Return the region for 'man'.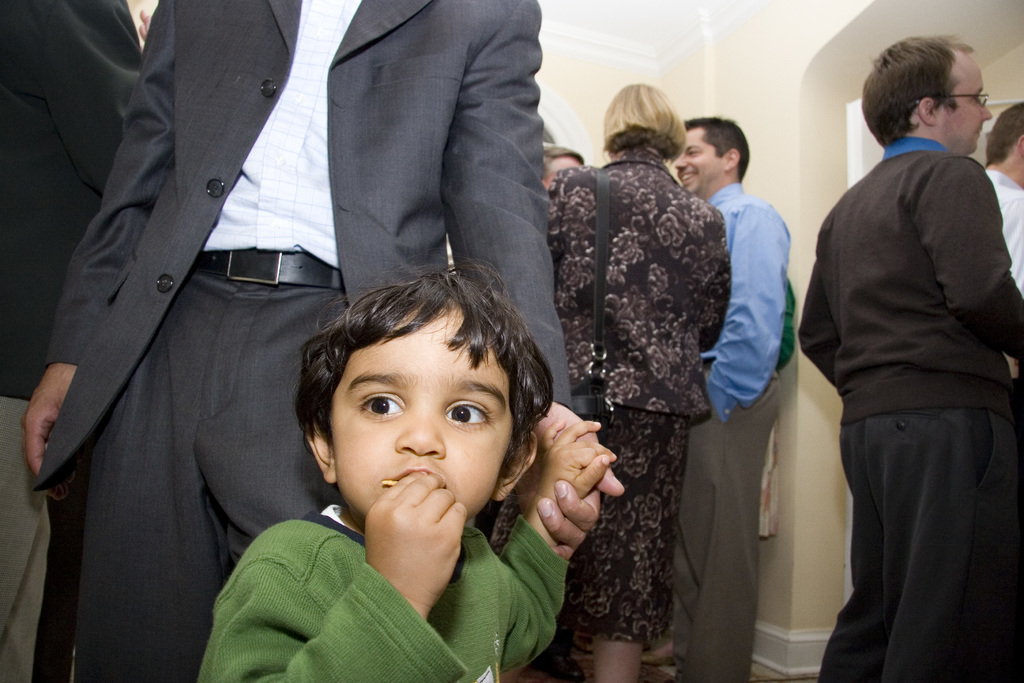
[left=669, top=117, right=792, bottom=682].
